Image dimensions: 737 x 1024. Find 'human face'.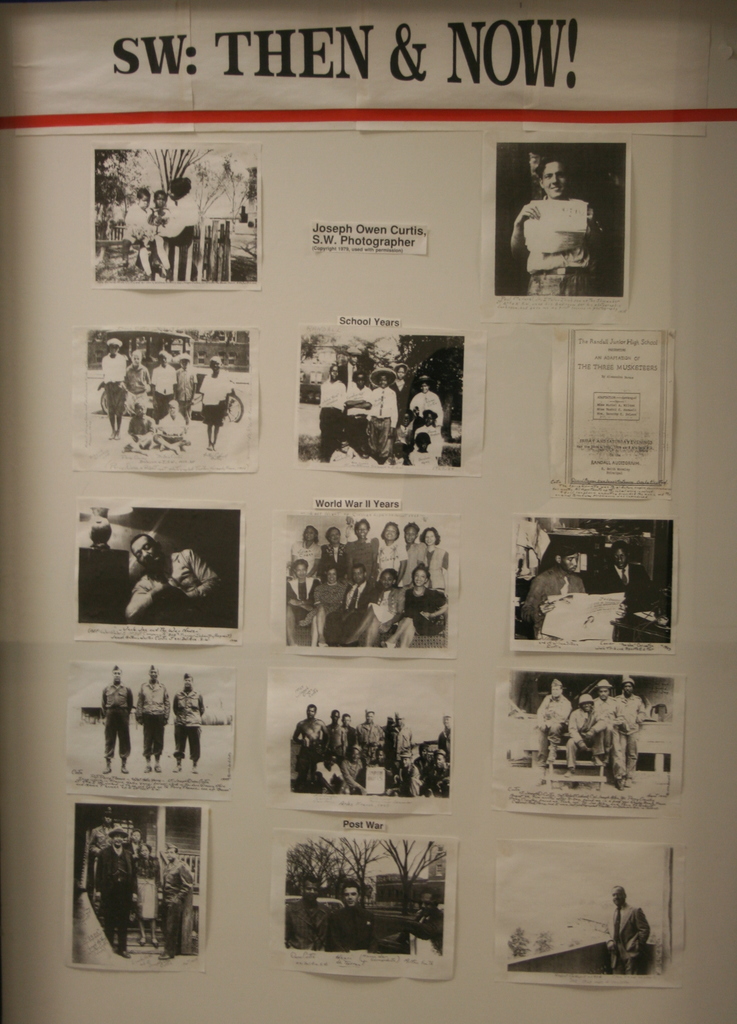
x1=383 y1=524 x2=399 y2=541.
